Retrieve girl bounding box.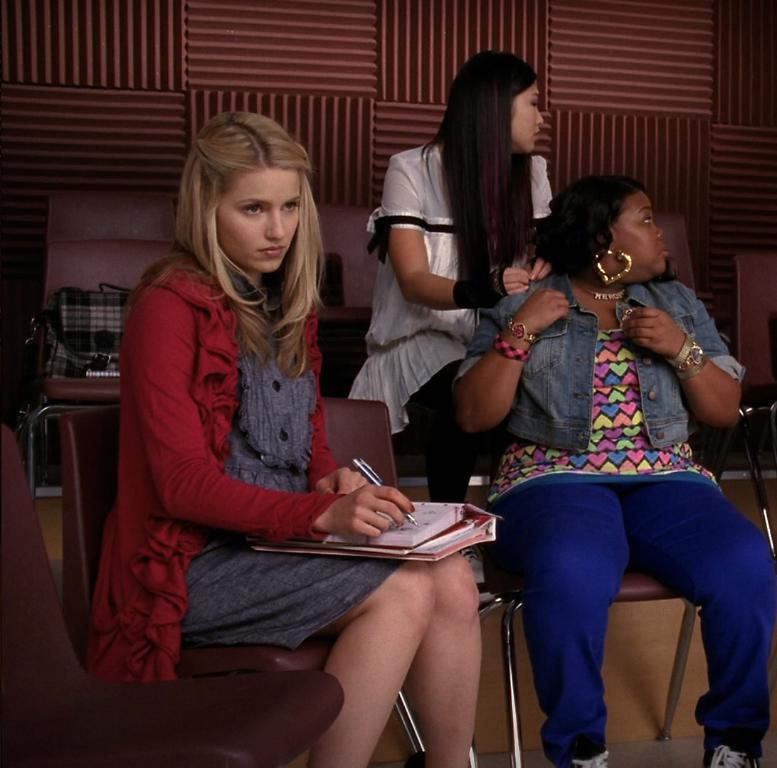
Bounding box: locate(88, 112, 481, 767).
